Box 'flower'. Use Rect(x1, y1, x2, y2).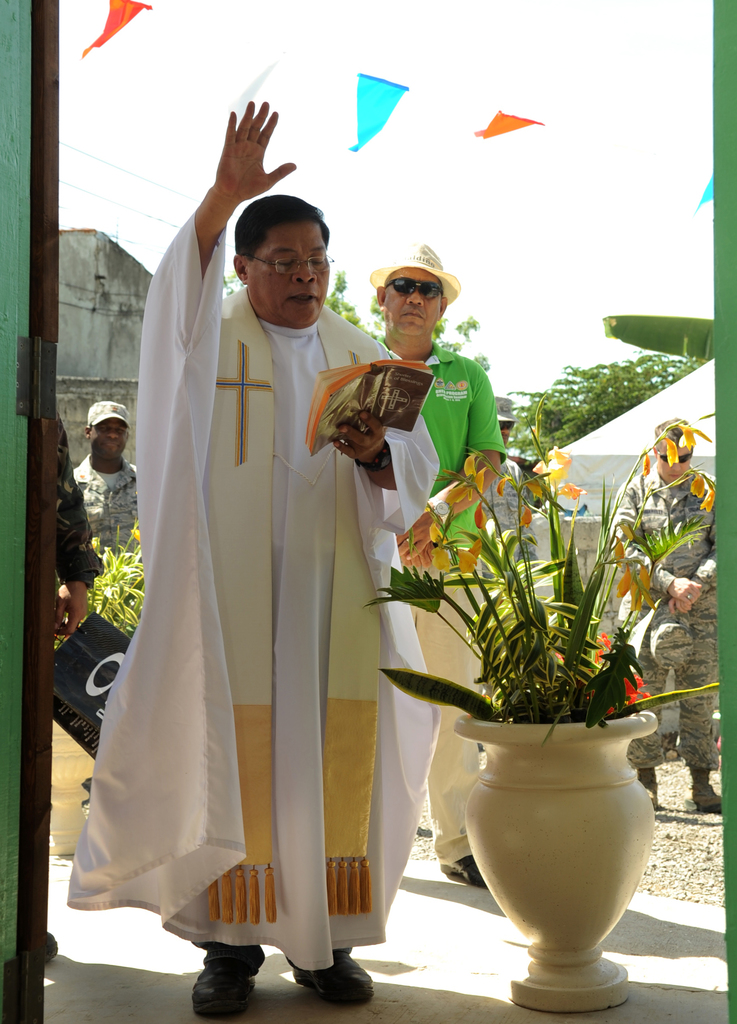
Rect(442, 452, 494, 509).
